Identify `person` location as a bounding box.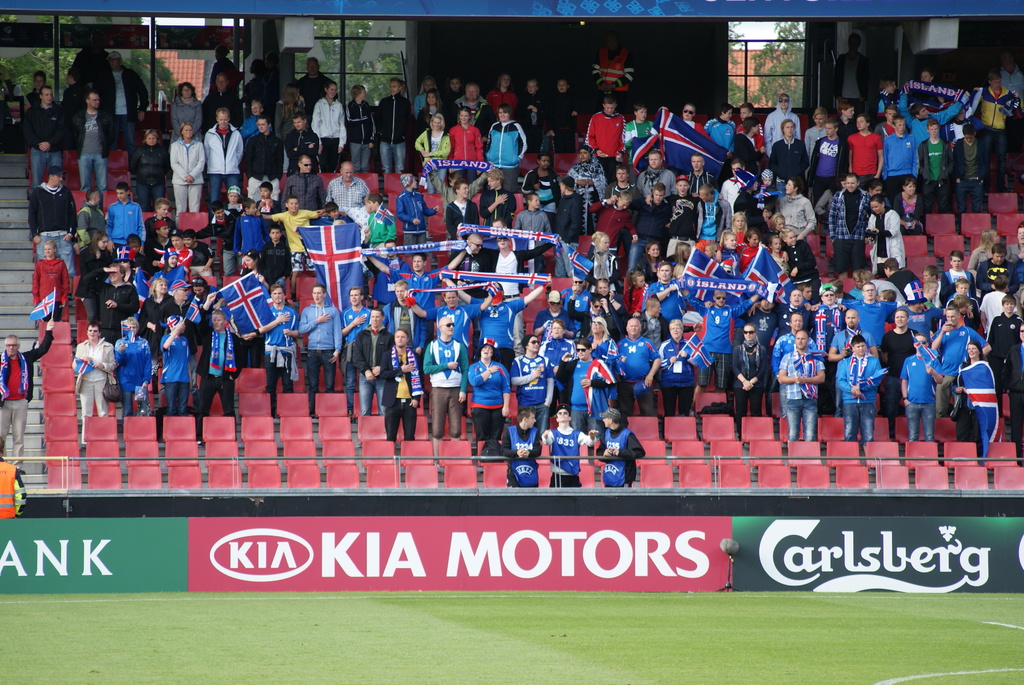
440/180/506/251.
